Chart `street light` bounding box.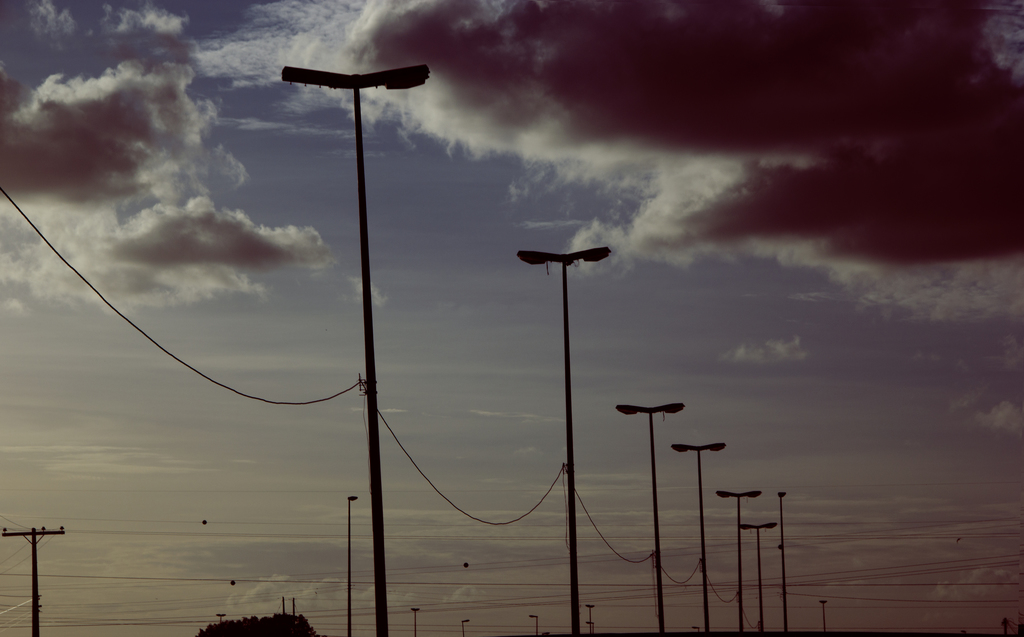
Charted: (left=715, top=482, right=764, bottom=633).
